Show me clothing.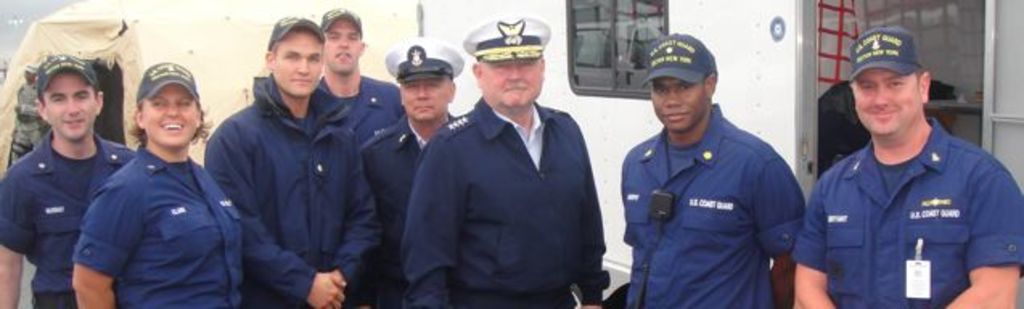
clothing is here: [211,77,400,303].
